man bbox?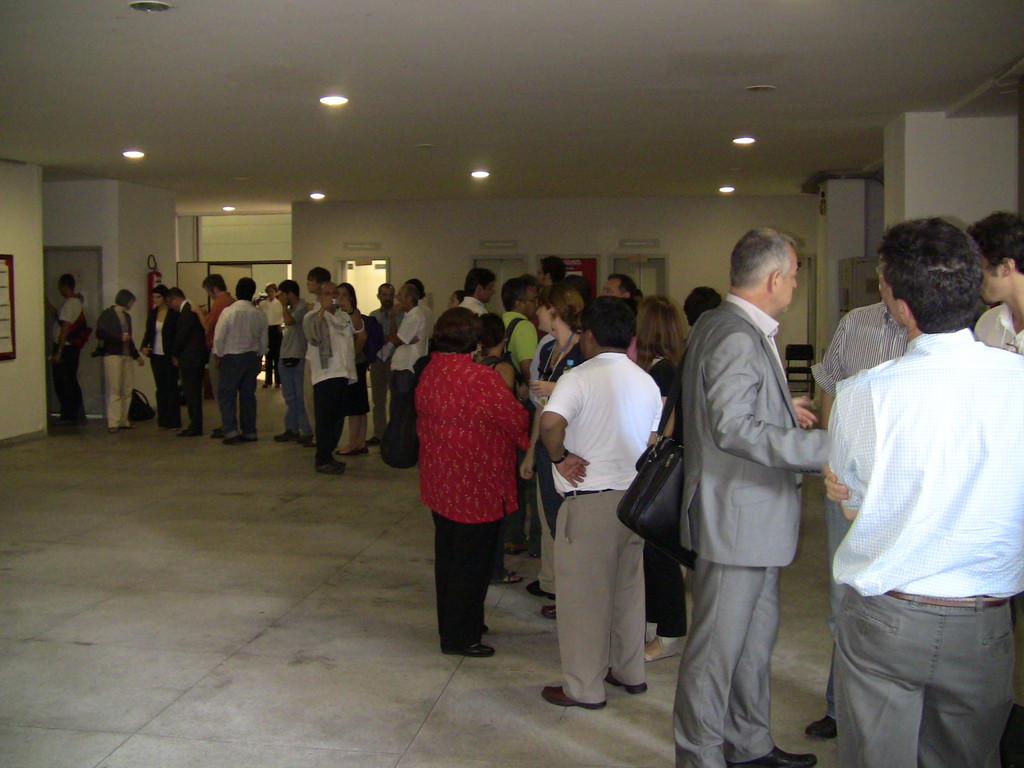
671:227:830:767
